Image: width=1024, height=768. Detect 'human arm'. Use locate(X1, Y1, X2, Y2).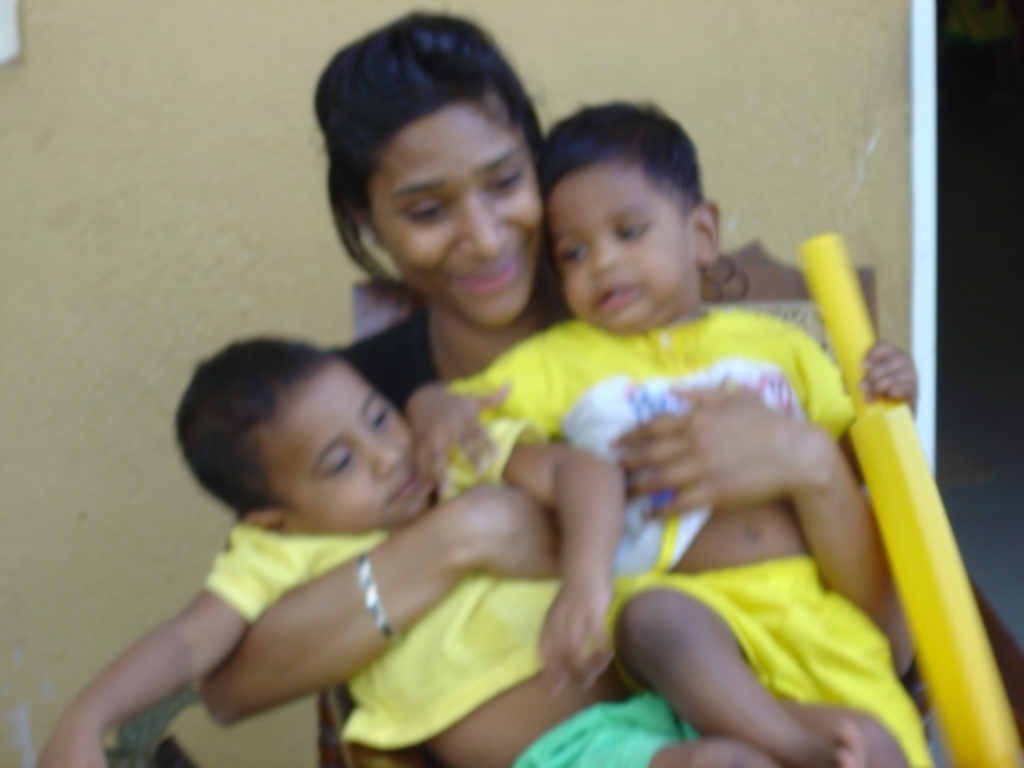
locate(187, 470, 562, 725).
